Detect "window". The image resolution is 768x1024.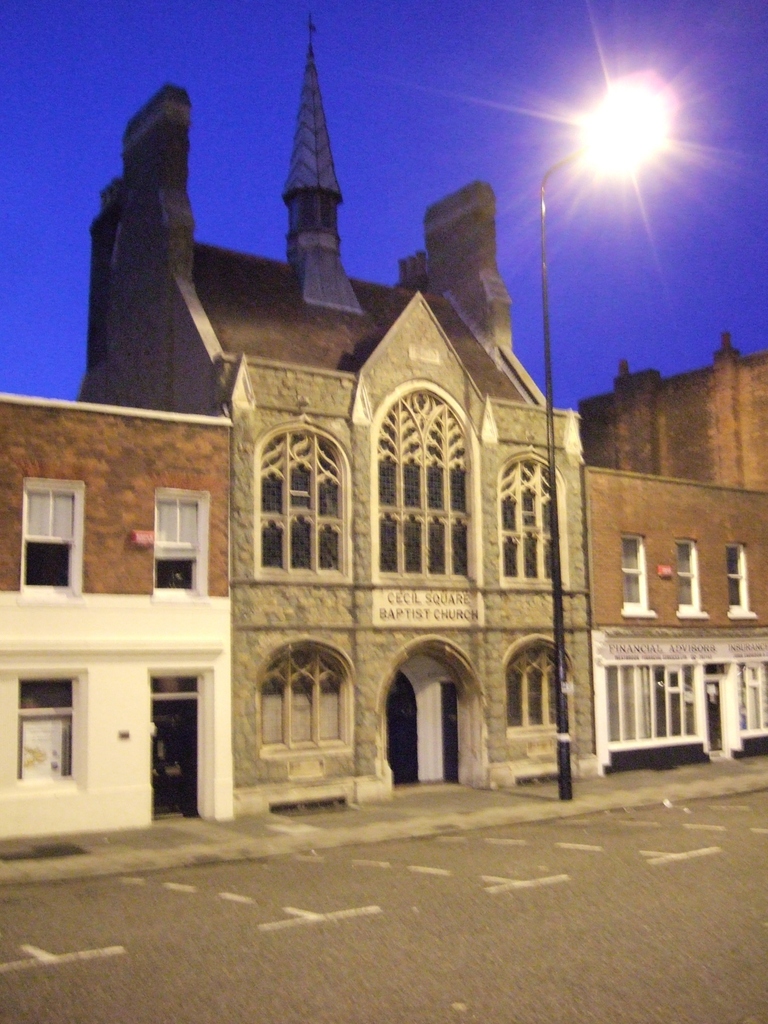
740, 665, 767, 737.
